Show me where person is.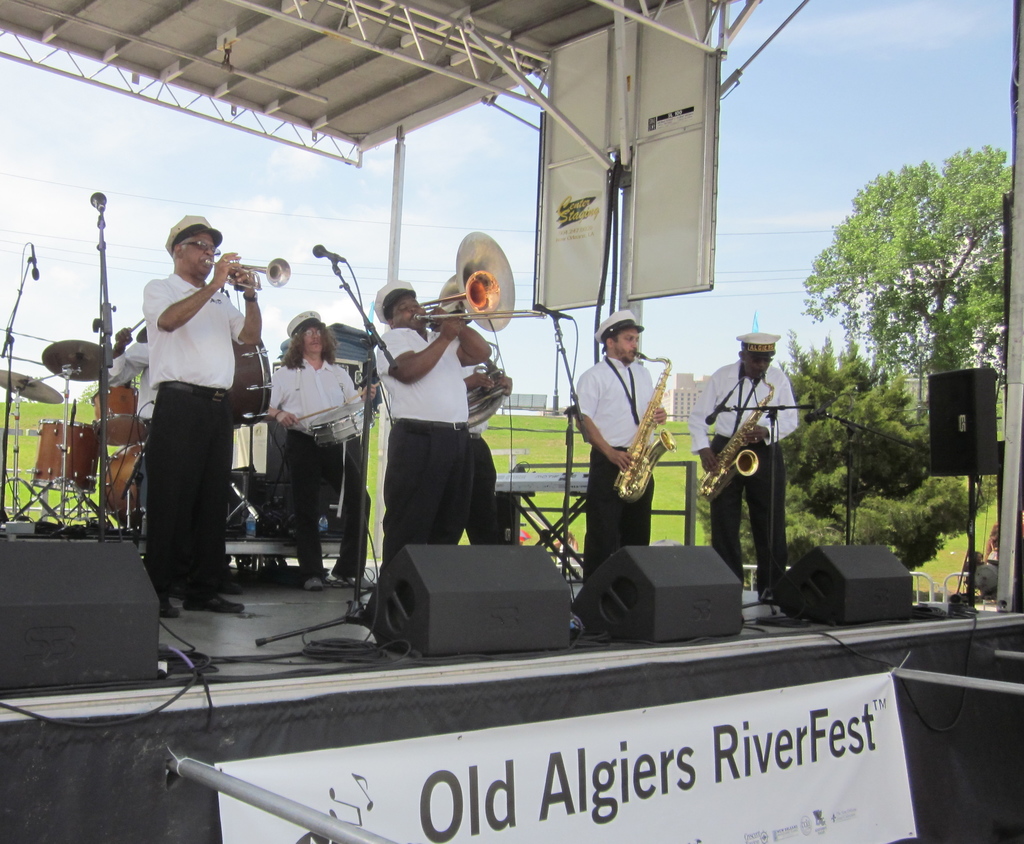
person is at region(141, 208, 265, 617).
